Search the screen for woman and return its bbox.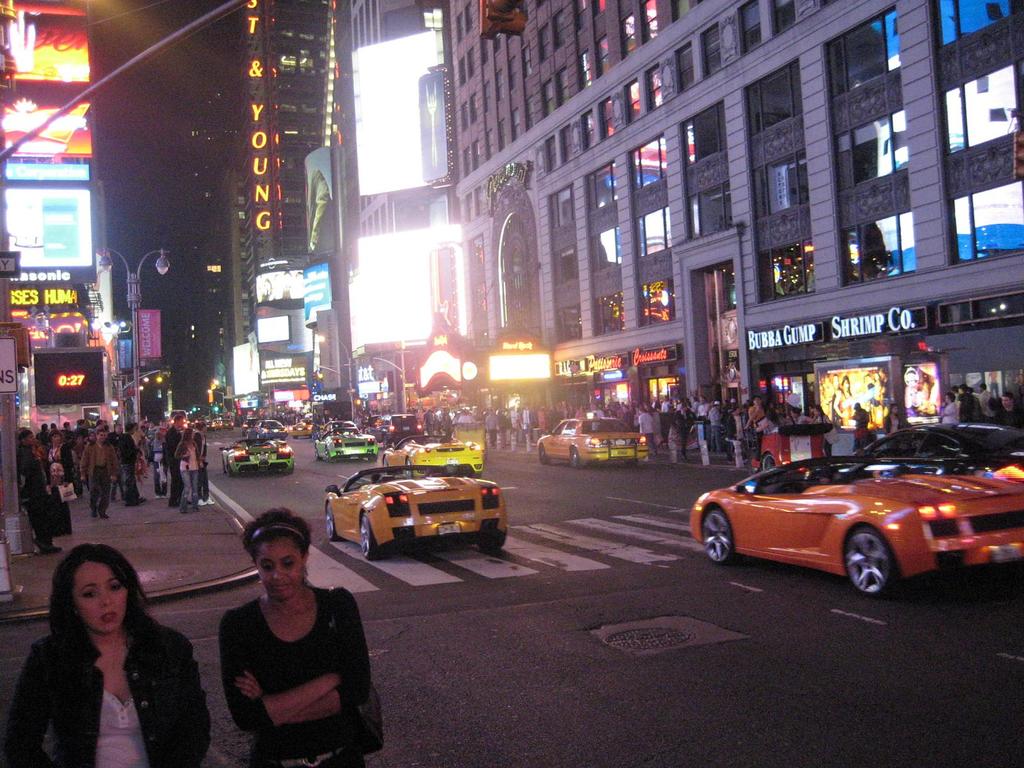
Found: select_region(128, 426, 144, 479).
